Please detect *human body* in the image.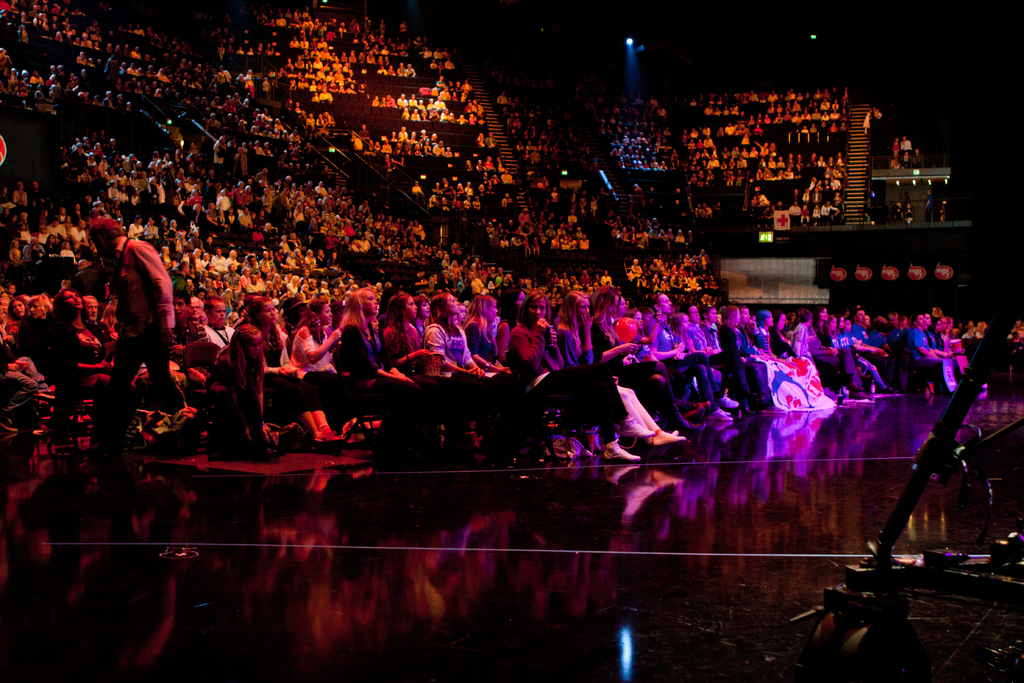
bbox(684, 295, 714, 358).
